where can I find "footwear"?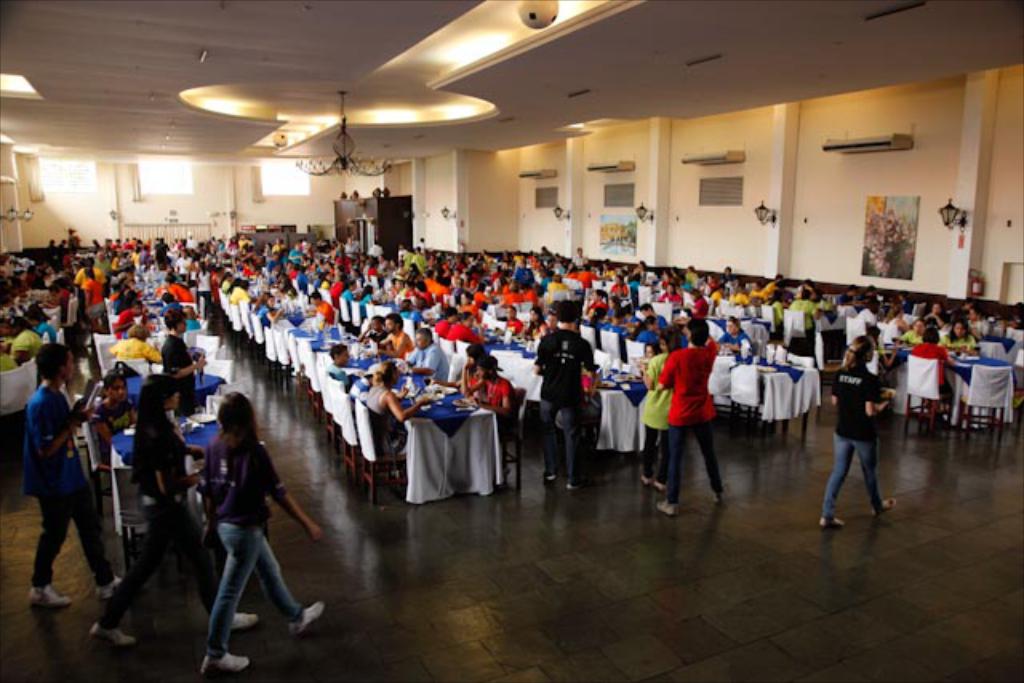
You can find it at crop(541, 469, 554, 481).
